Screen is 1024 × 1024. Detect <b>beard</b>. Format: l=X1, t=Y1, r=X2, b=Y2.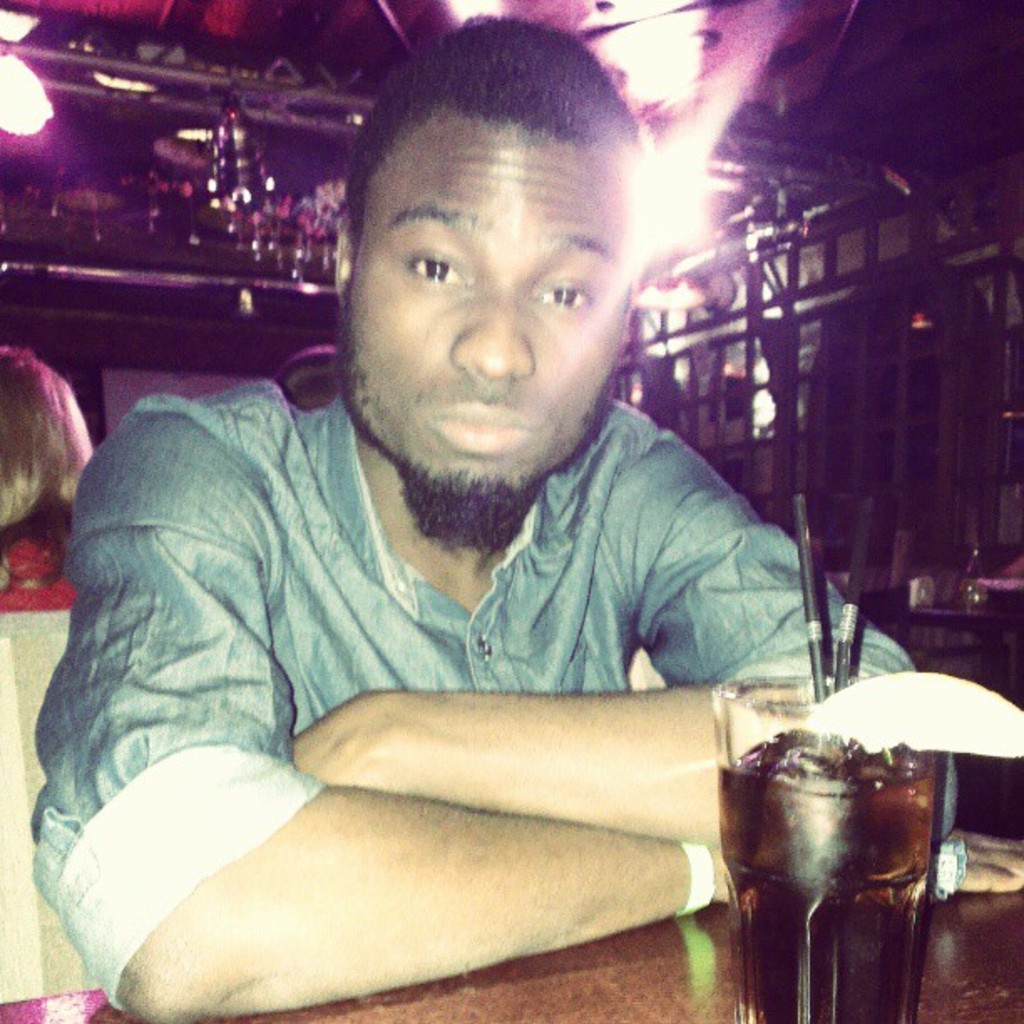
l=331, t=294, r=617, b=550.
